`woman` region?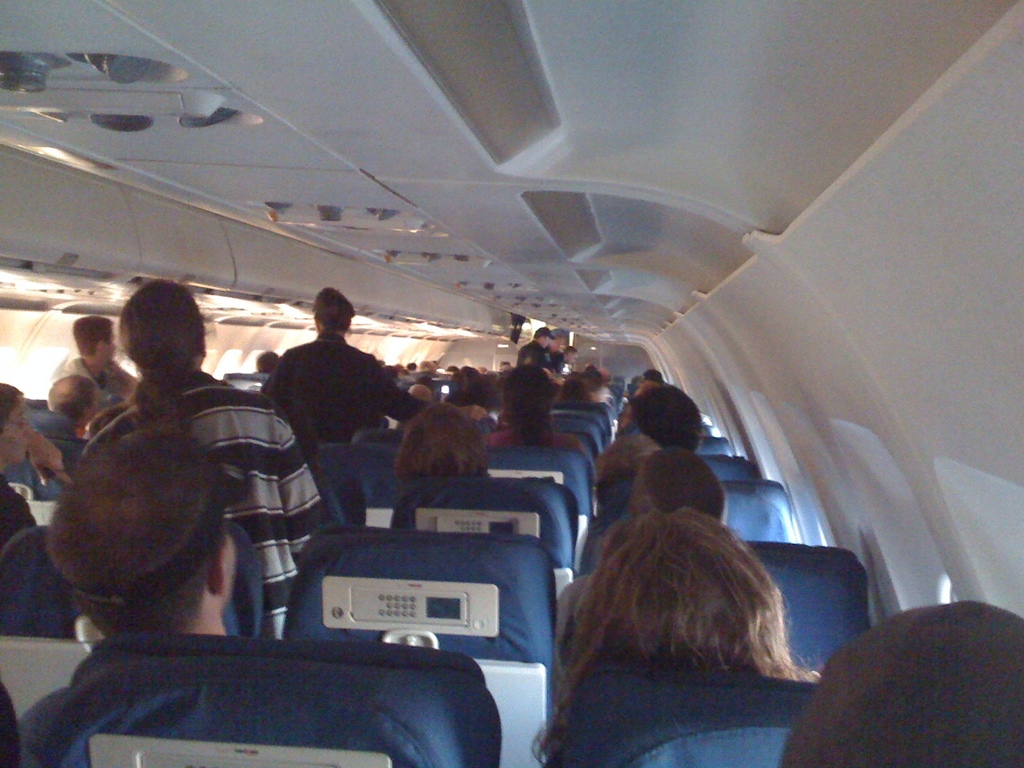
Rect(475, 364, 586, 460)
